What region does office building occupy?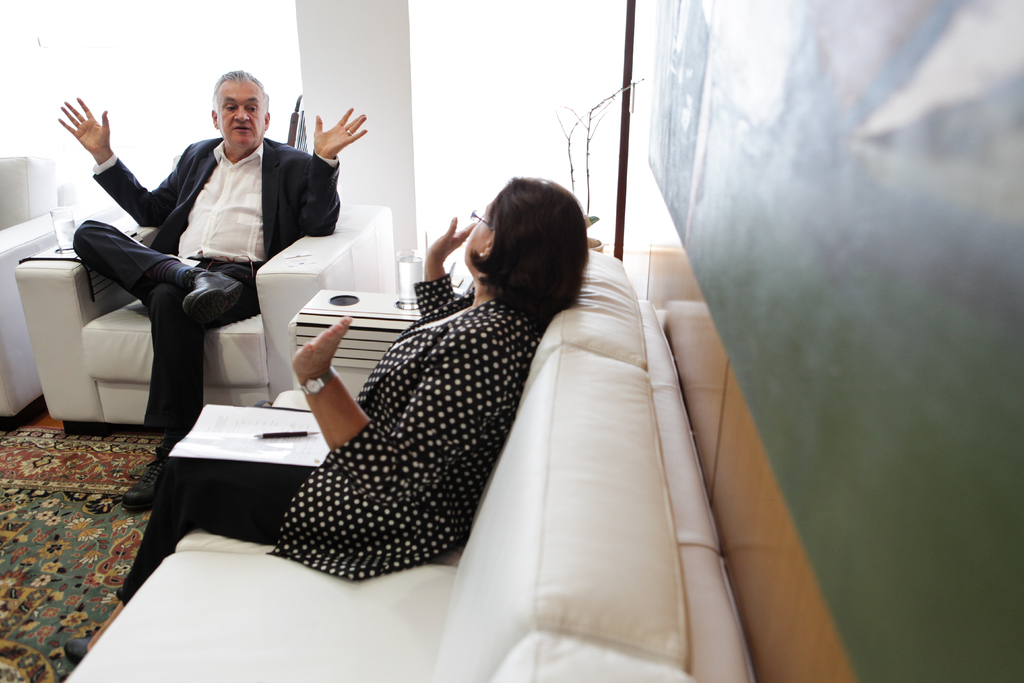
rect(17, 20, 908, 650).
